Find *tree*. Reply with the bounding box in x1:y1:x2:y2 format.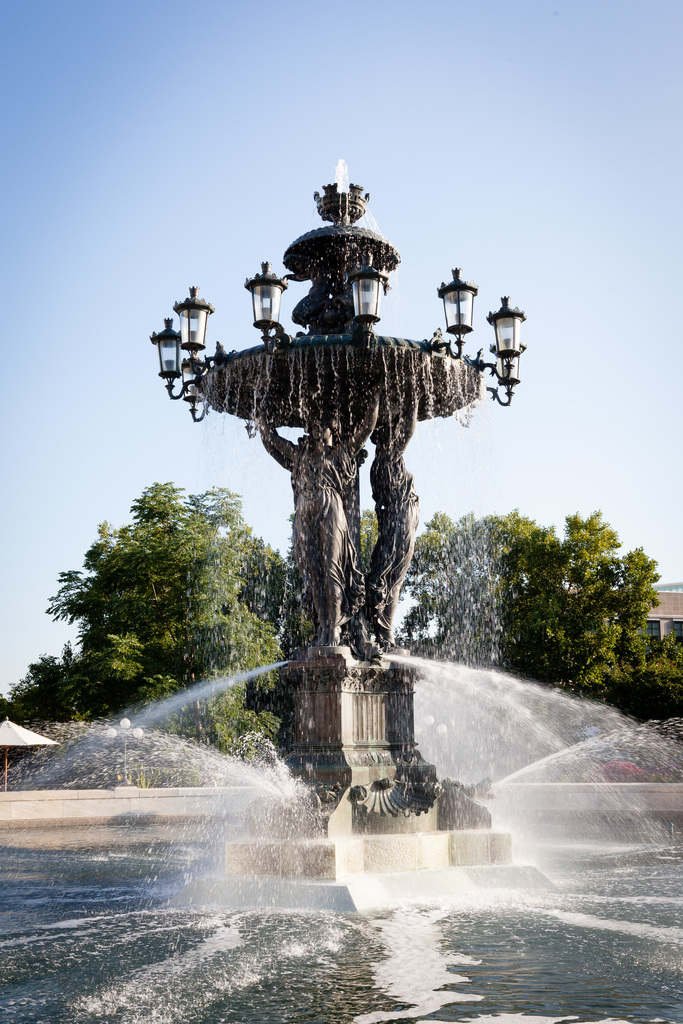
179:681:302:822.
